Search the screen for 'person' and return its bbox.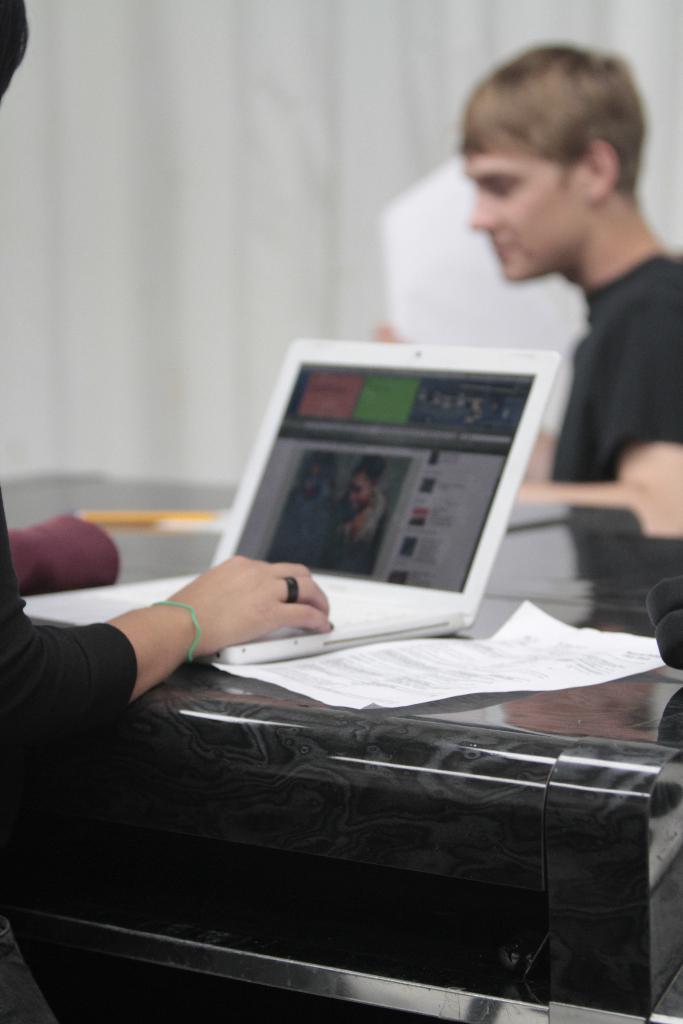
Found: [322, 458, 386, 561].
